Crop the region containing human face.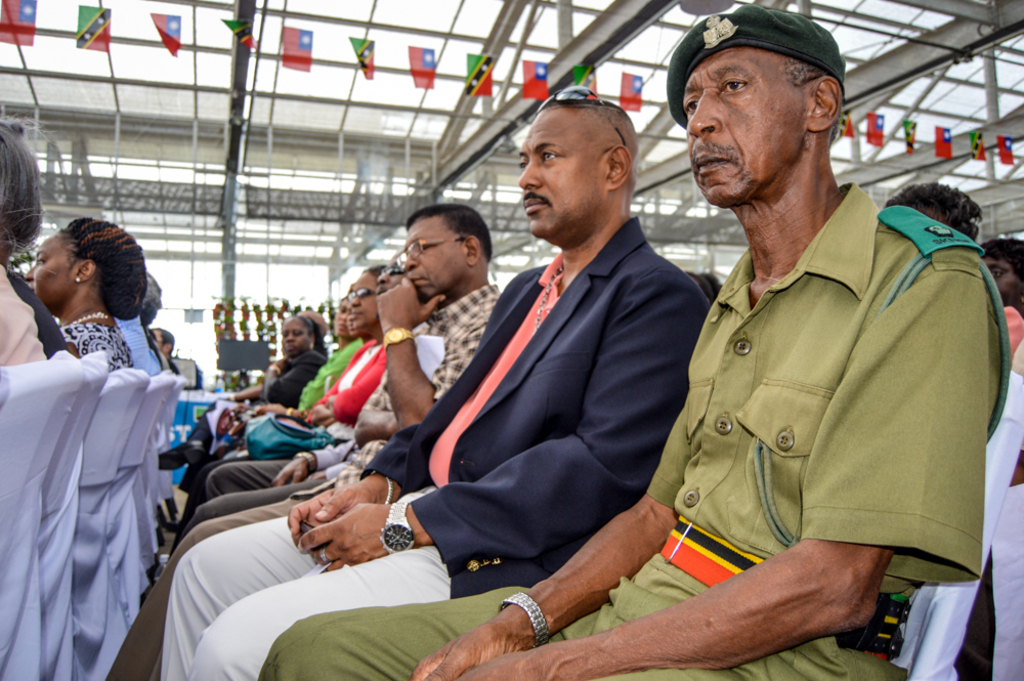
Crop region: Rect(331, 293, 349, 337).
